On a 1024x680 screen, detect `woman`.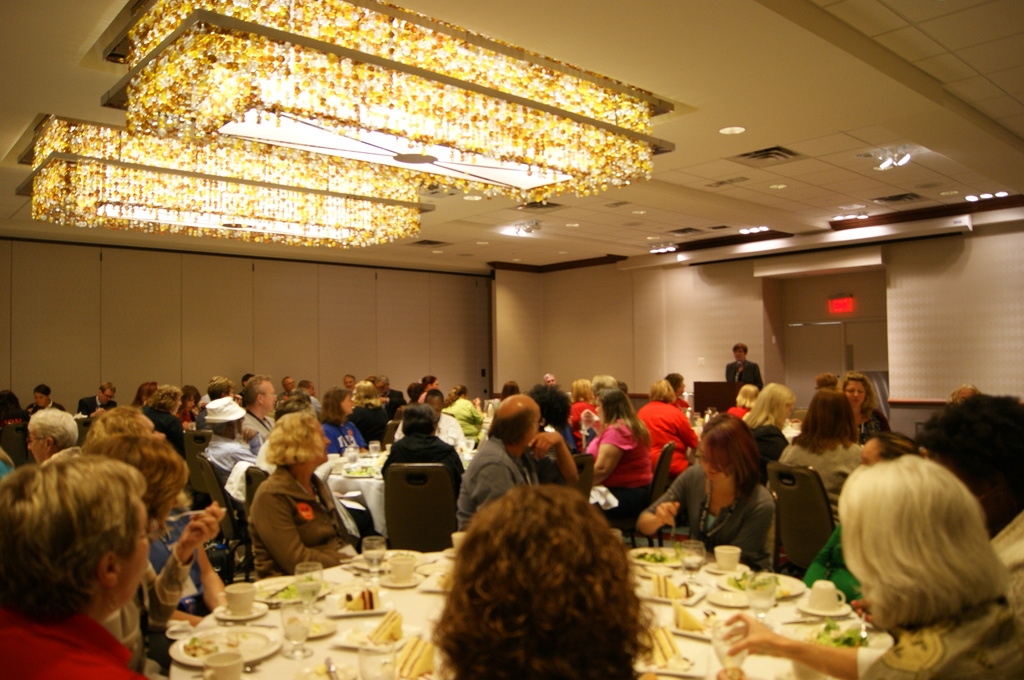
box(835, 366, 900, 446).
